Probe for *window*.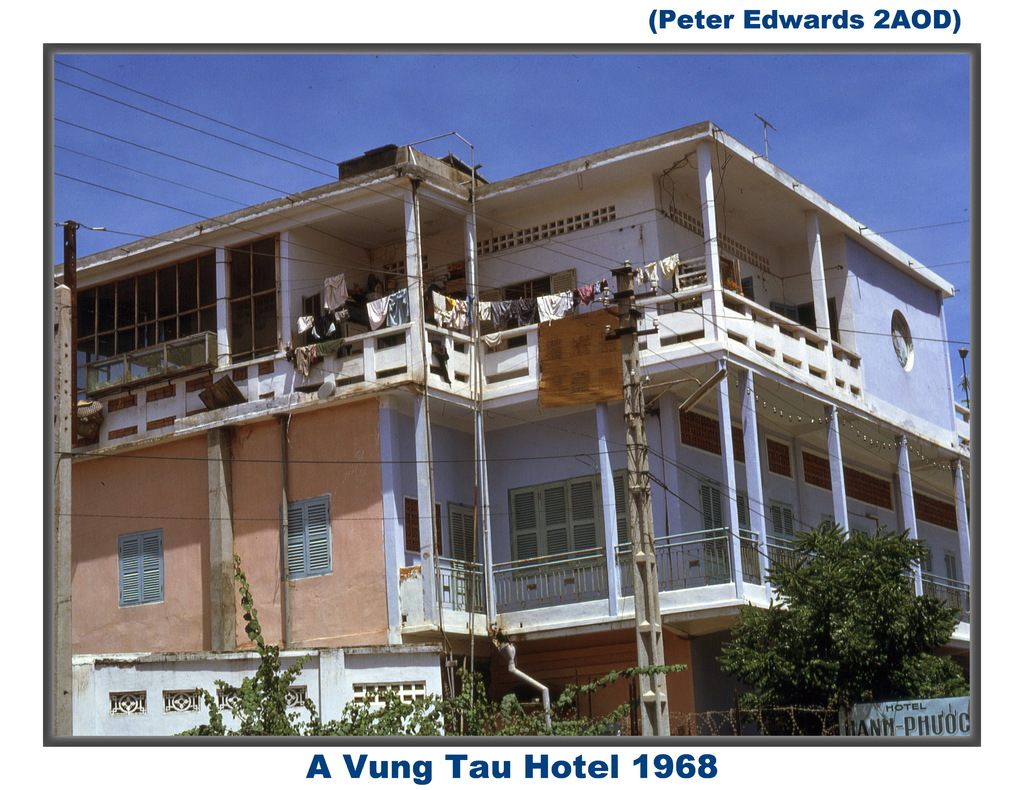
Probe result: BBox(405, 497, 440, 557).
